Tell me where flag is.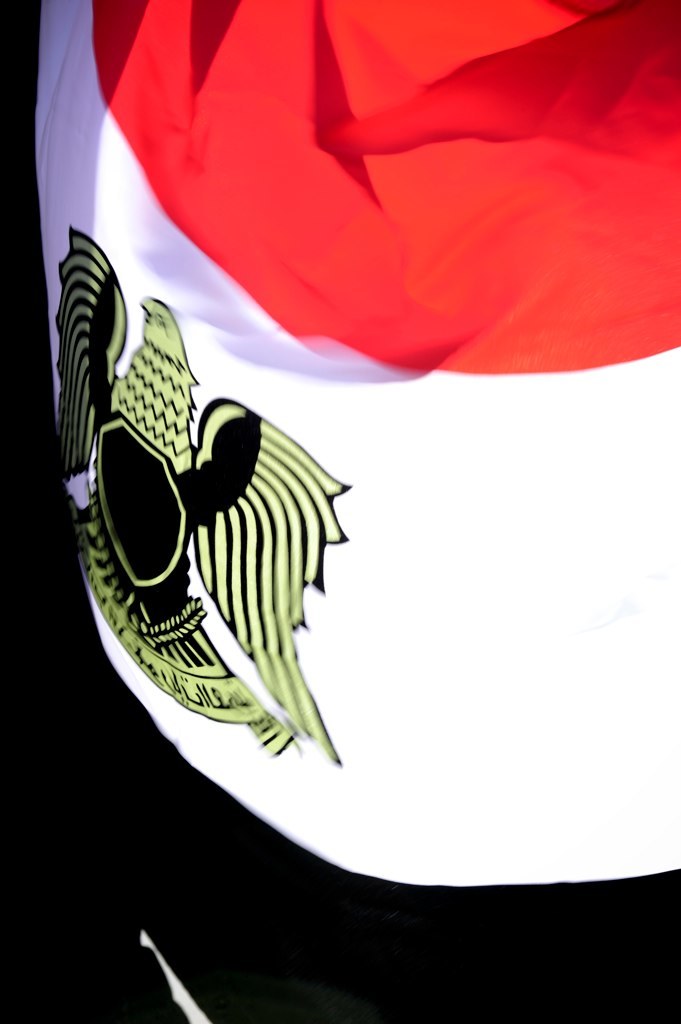
flag is at x1=0 y1=0 x2=680 y2=1023.
